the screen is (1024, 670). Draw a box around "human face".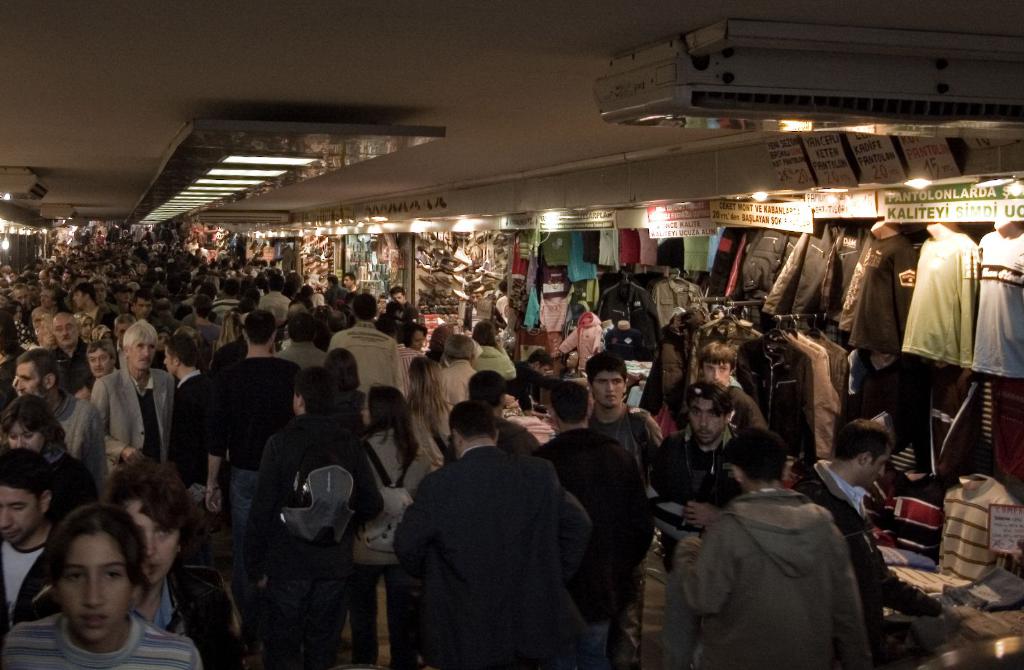
crop(689, 390, 726, 443).
